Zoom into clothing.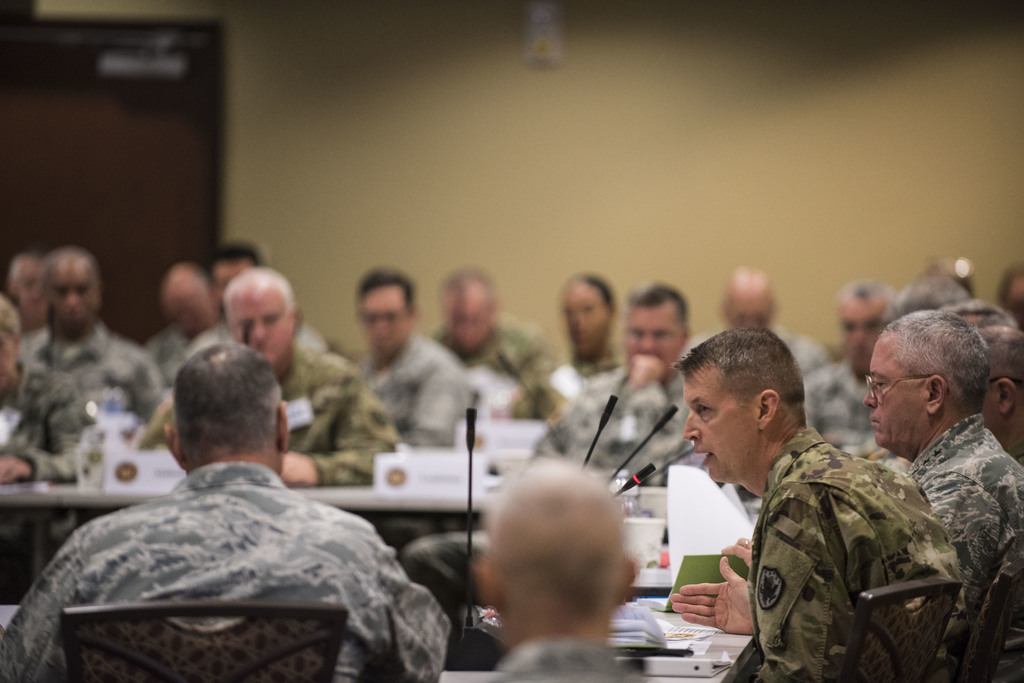
Zoom target: crop(506, 335, 625, 415).
